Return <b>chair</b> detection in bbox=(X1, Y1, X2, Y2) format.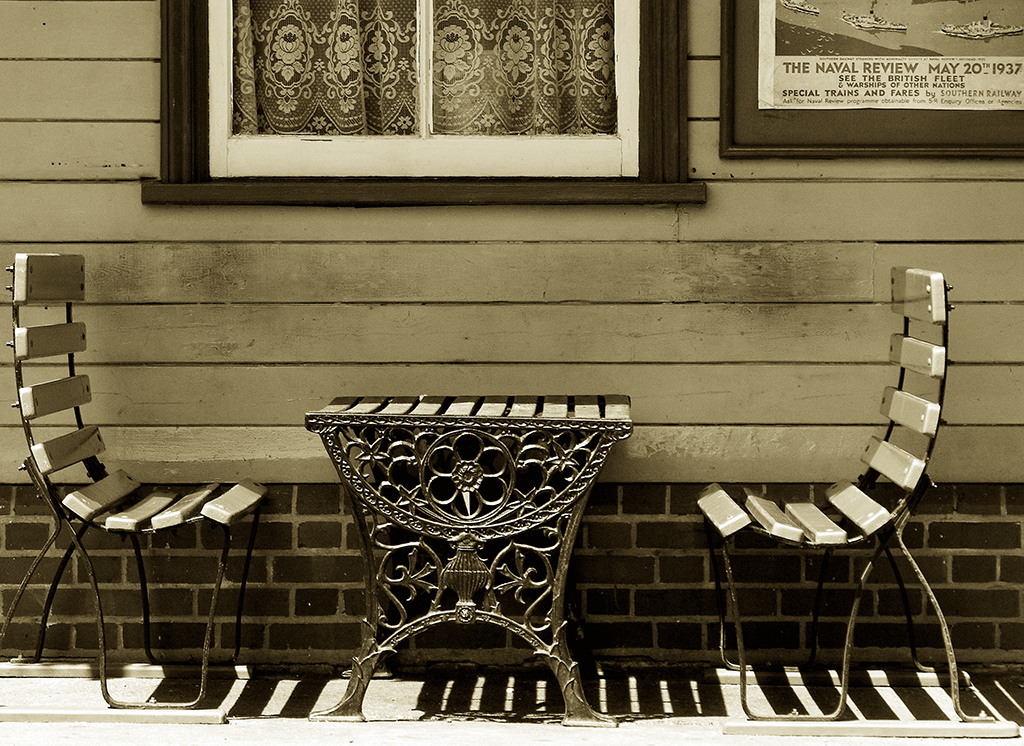
bbox=(685, 267, 996, 741).
